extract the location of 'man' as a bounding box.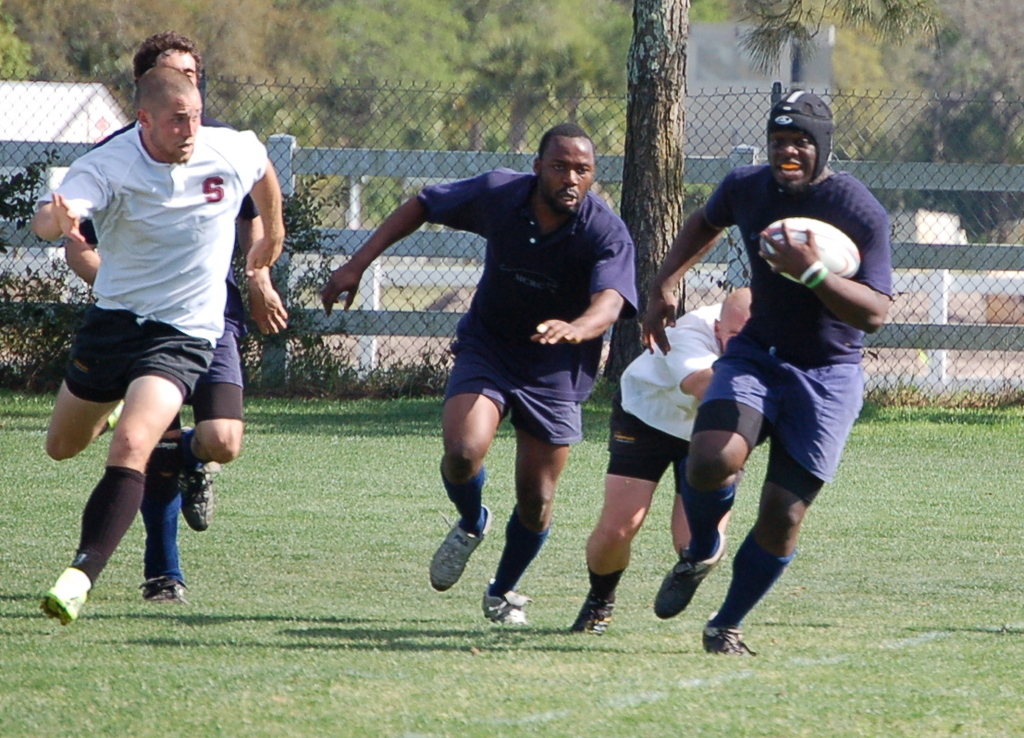
bbox(62, 32, 285, 604).
